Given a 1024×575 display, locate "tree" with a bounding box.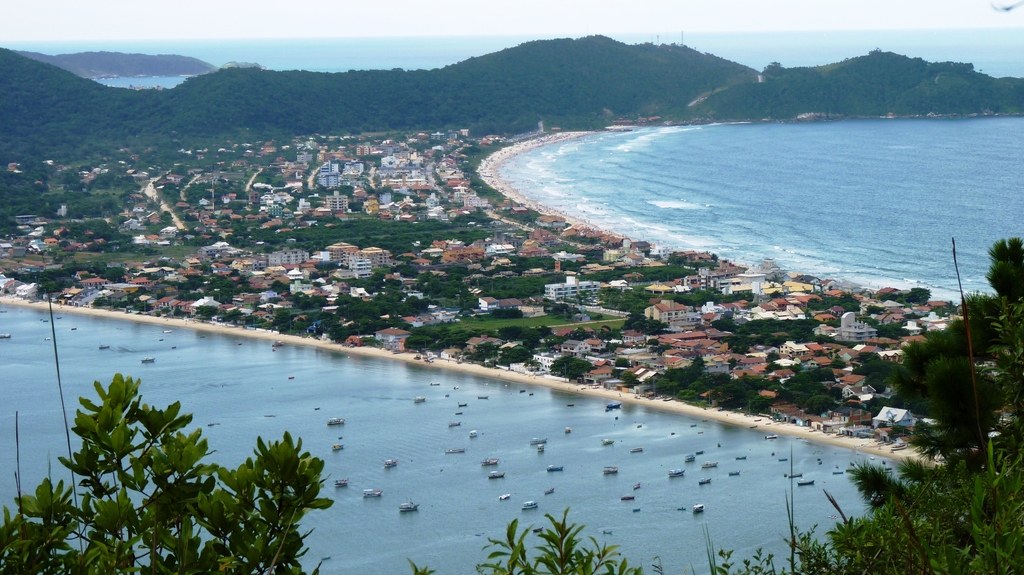
Located: <region>273, 180, 292, 191</region>.
